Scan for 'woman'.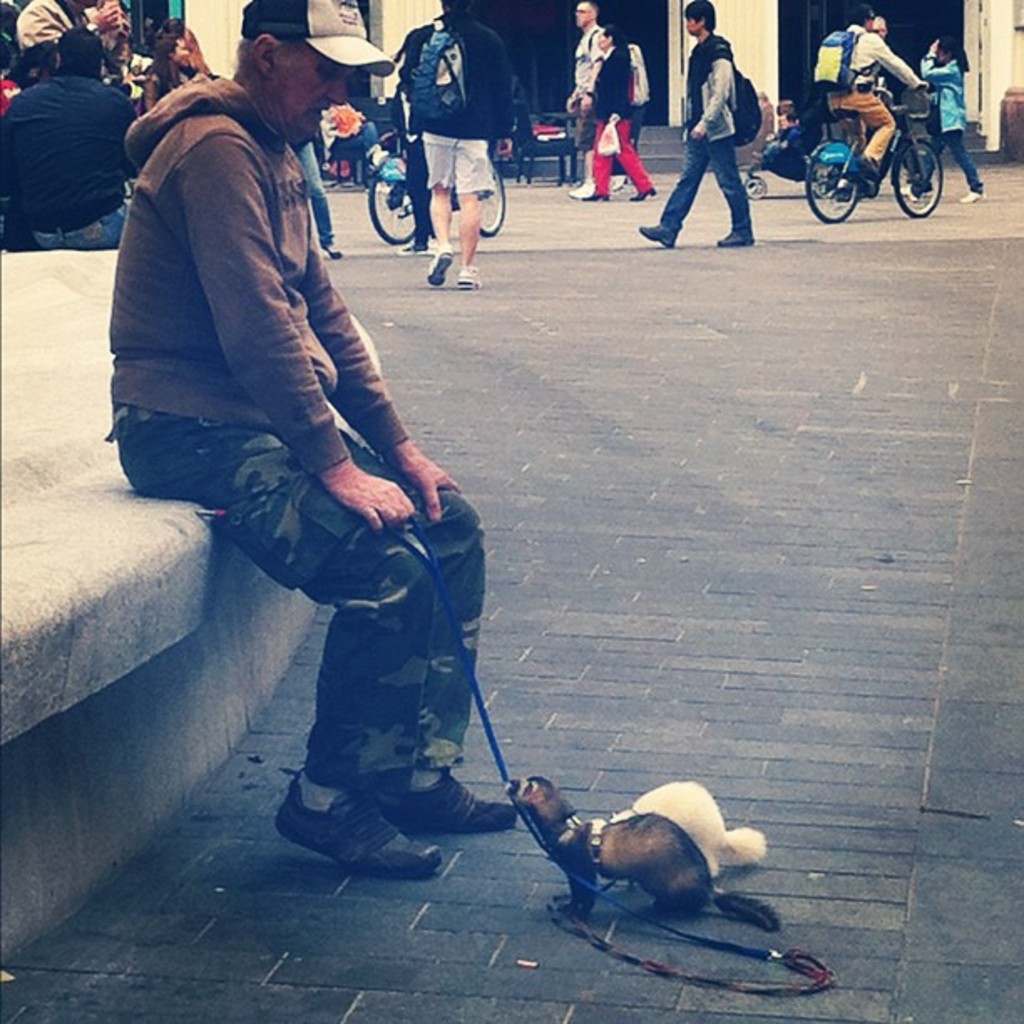
Scan result: pyautogui.locateOnScreen(574, 25, 661, 207).
